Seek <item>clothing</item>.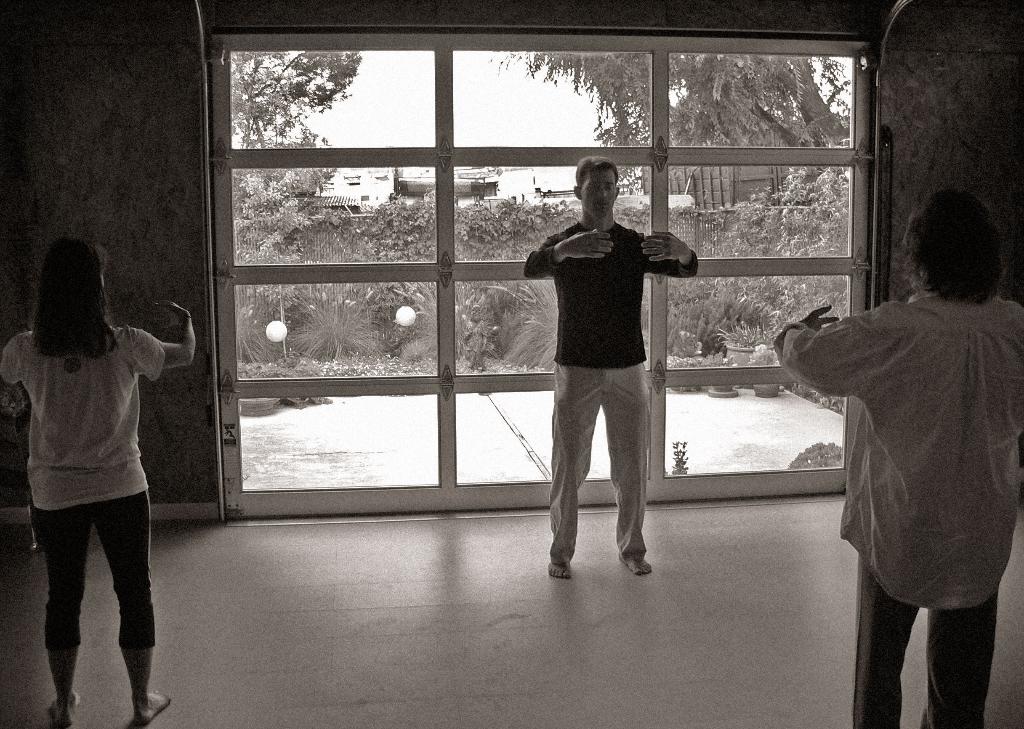
(x1=519, y1=227, x2=705, y2=557).
